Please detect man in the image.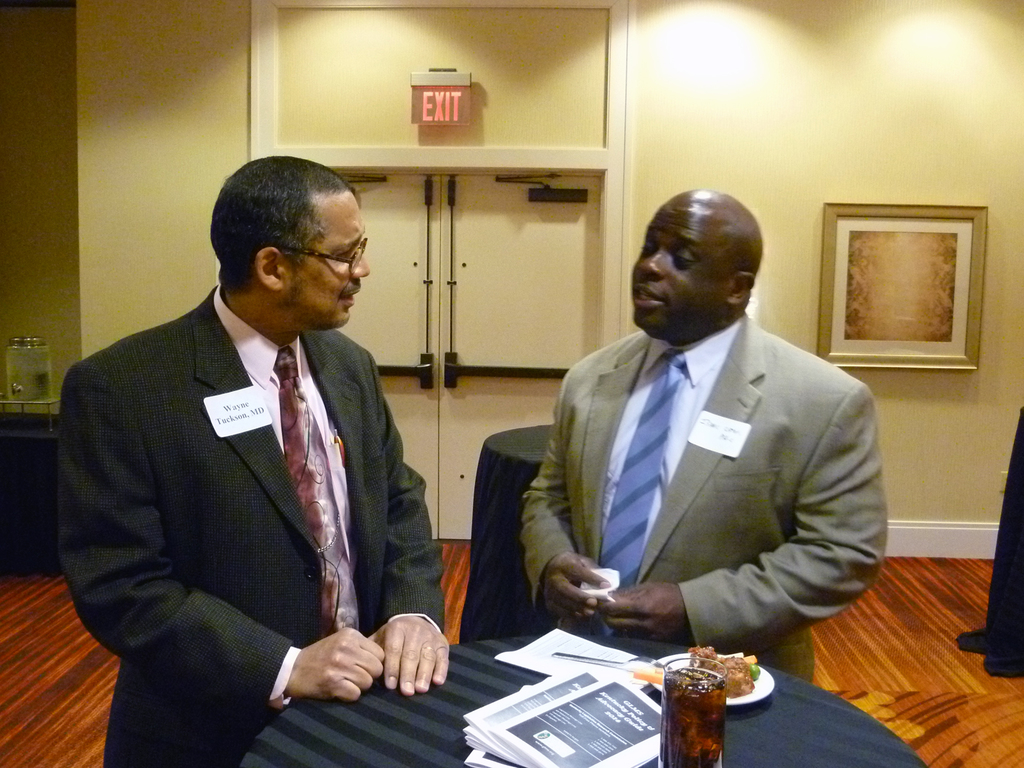
l=511, t=179, r=899, b=676.
